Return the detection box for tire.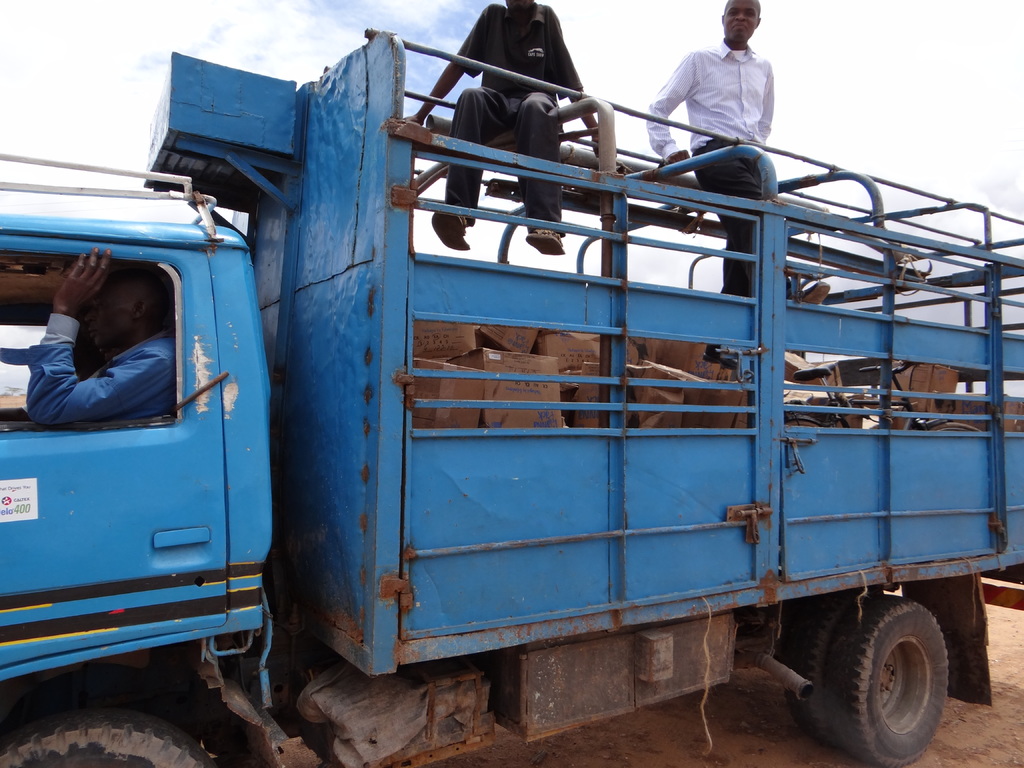
790, 591, 909, 740.
